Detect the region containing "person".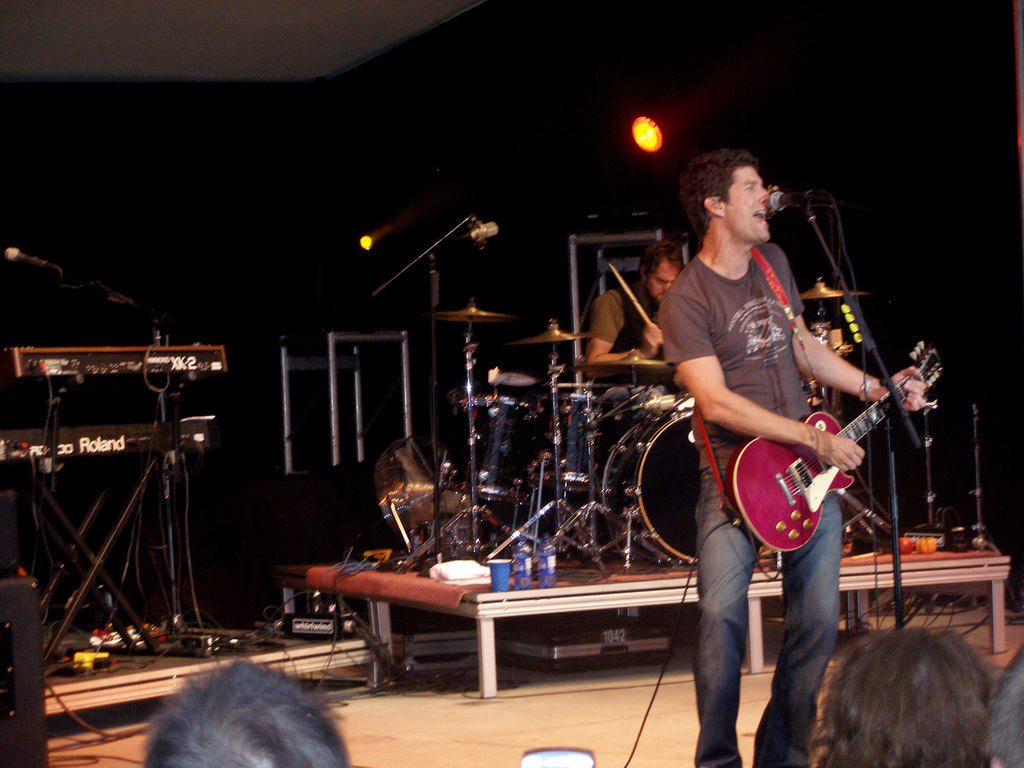
{"left": 574, "top": 238, "right": 701, "bottom": 517}.
